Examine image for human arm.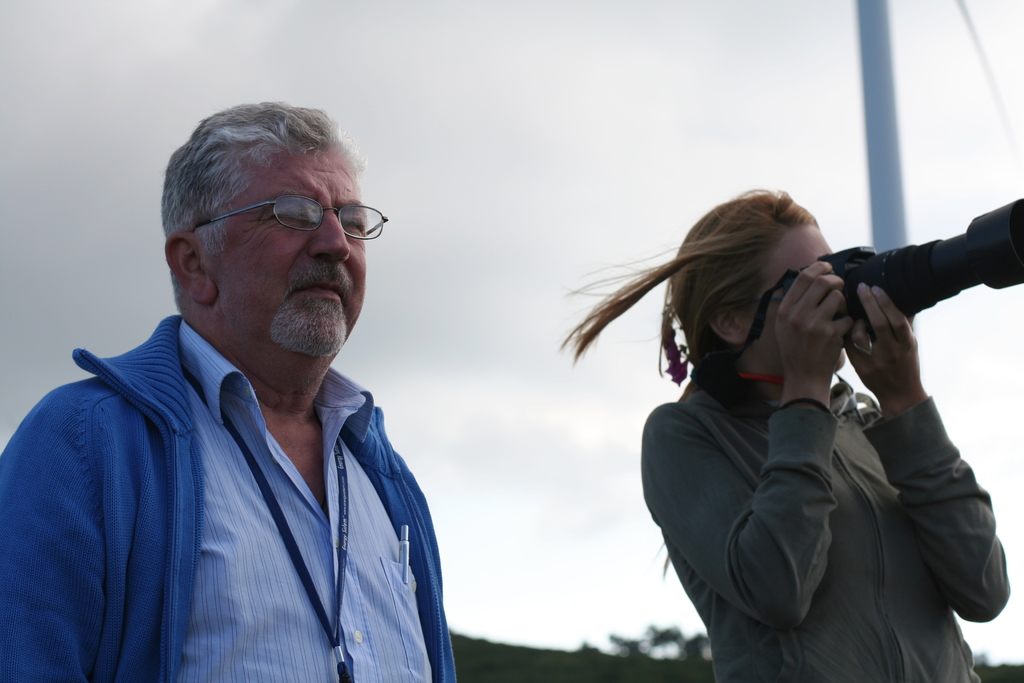
Examination result: <region>0, 365, 109, 682</region>.
